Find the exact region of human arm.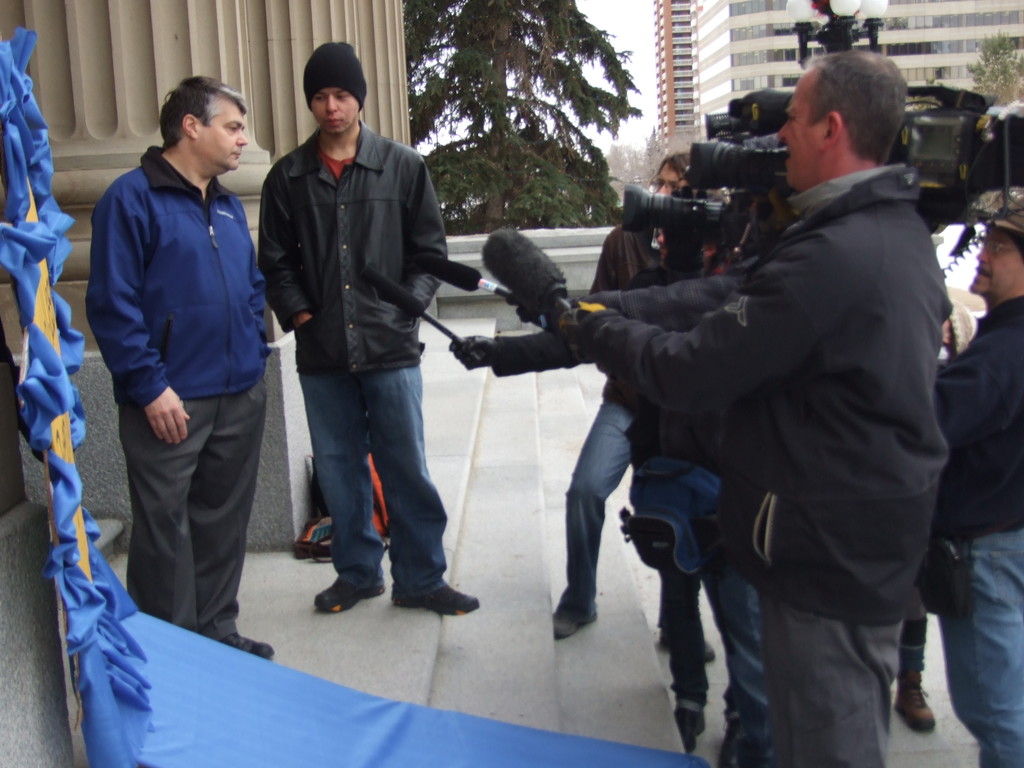
Exact region: x1=141 y1=383 x2=188 y2=447.
